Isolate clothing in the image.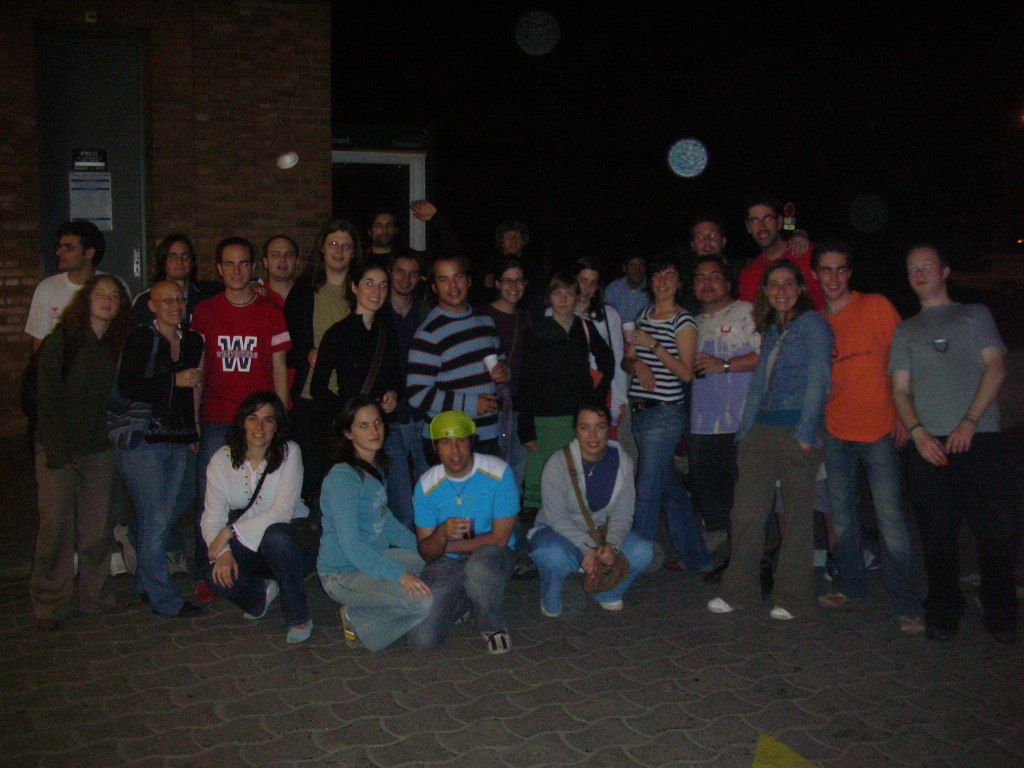
Isolated region: {"x1": 415, "y1": 448, "x2": 520, "y2": 651}.
